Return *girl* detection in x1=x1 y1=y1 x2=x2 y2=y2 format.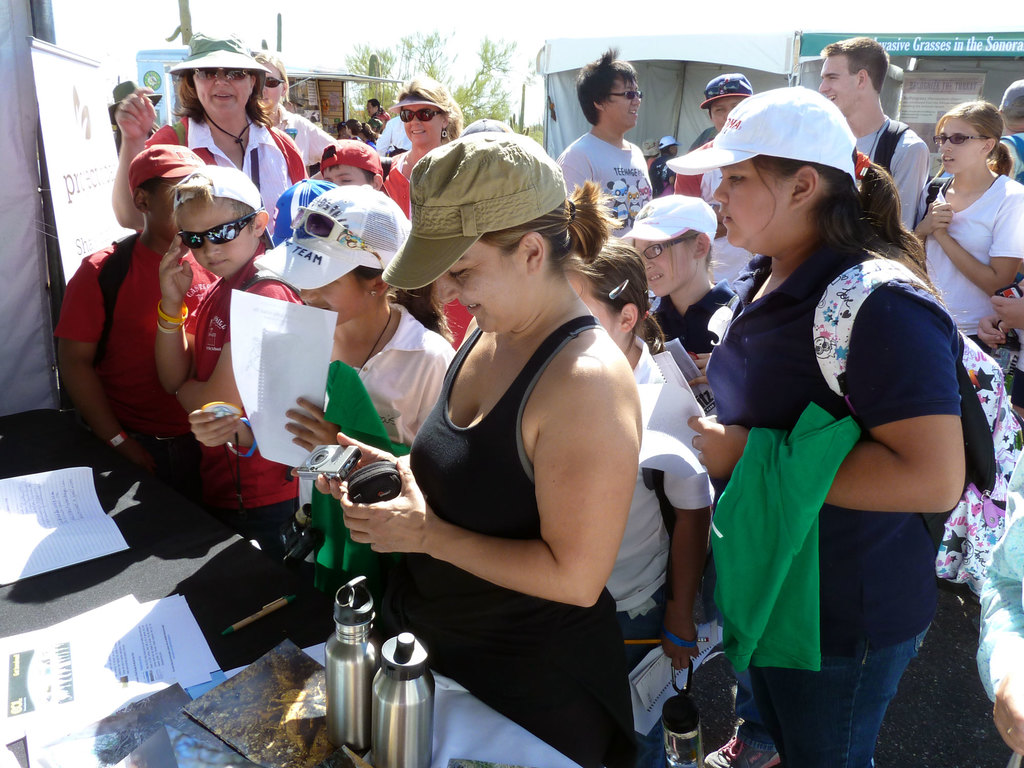
x1=314 y1=132 x2=644 y2=767.
